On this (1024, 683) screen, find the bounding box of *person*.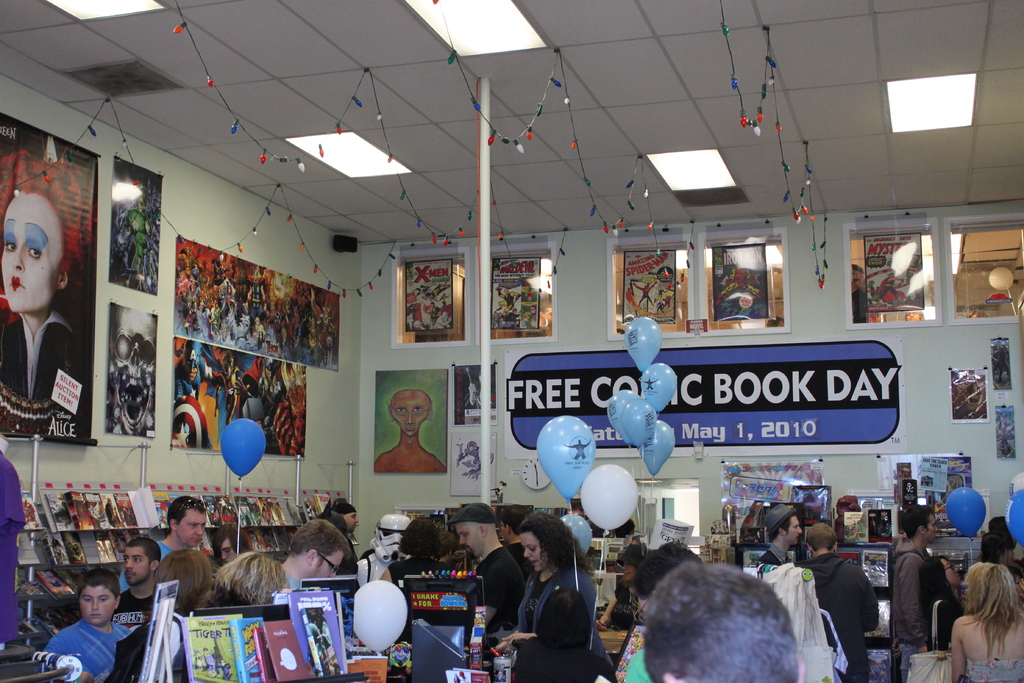
Bounding box: {"left": 442, "top": 500, "right": 528, "bottom": 629}.
